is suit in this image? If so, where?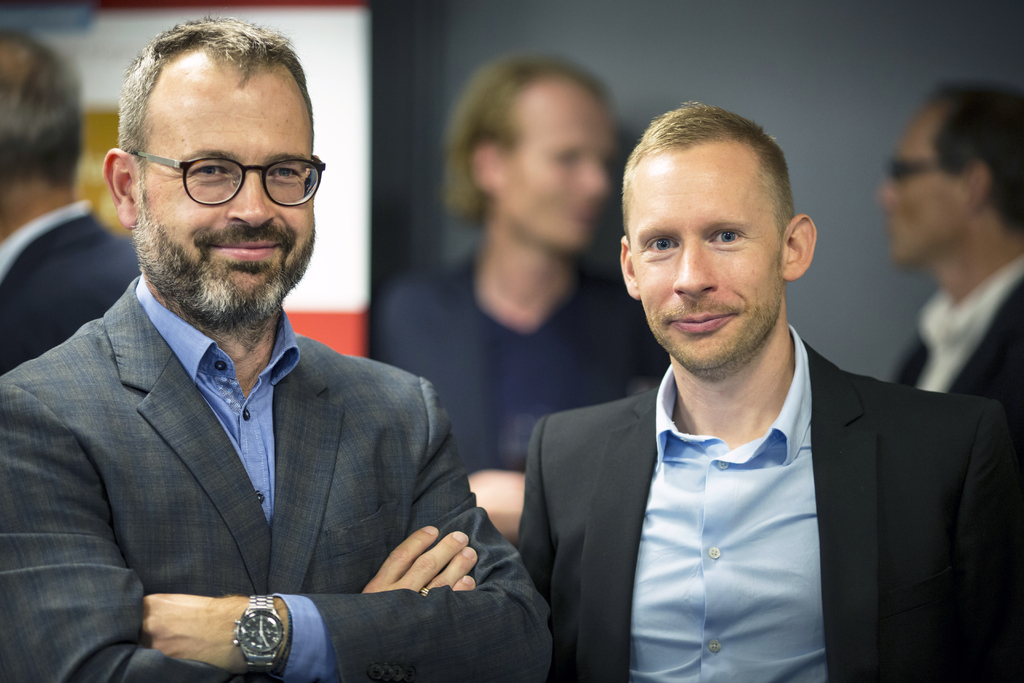
Yes, at x1=492 y1=267 x2=1021 y2=678.
